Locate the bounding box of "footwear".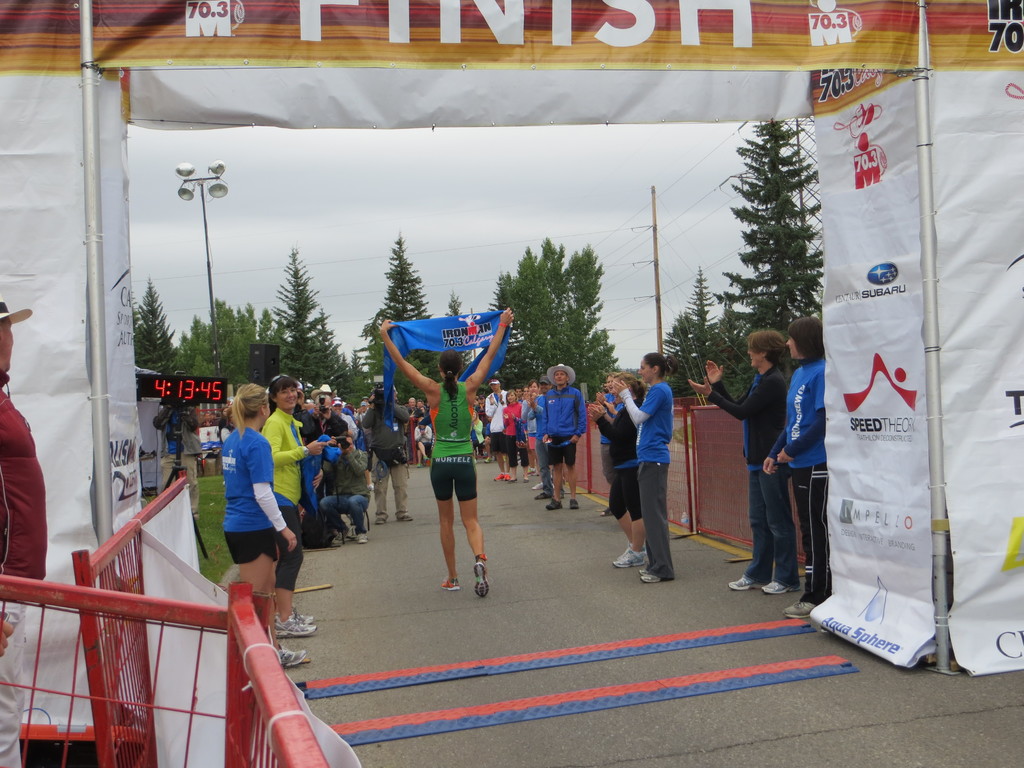
Bounding box: <bbox>296, 607, 313, 623</bbox>.
